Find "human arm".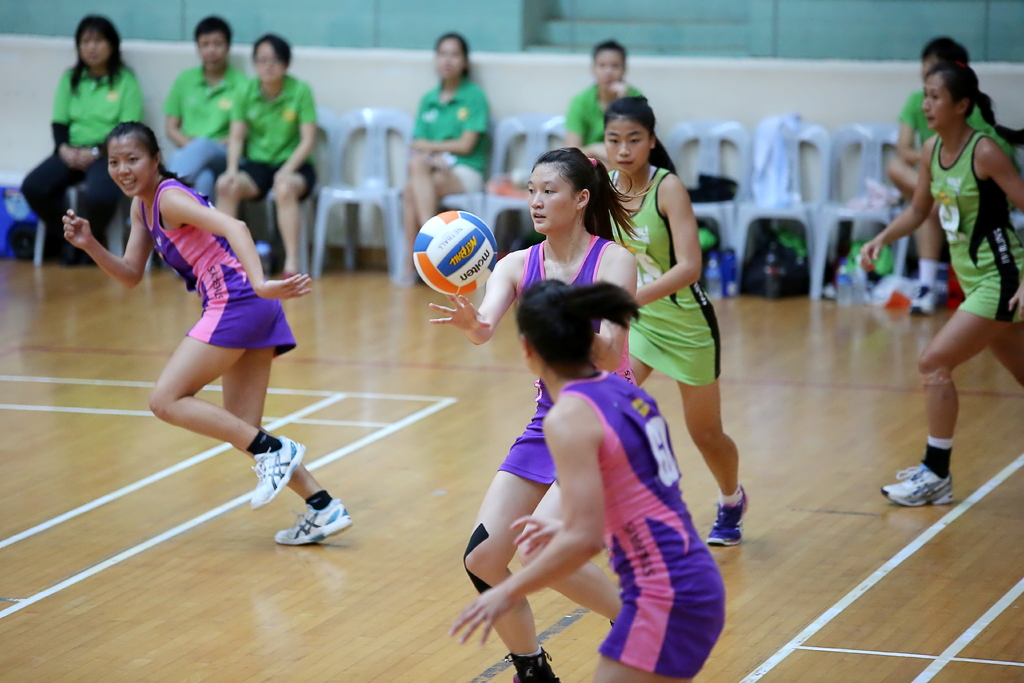
220,83,251,190.
